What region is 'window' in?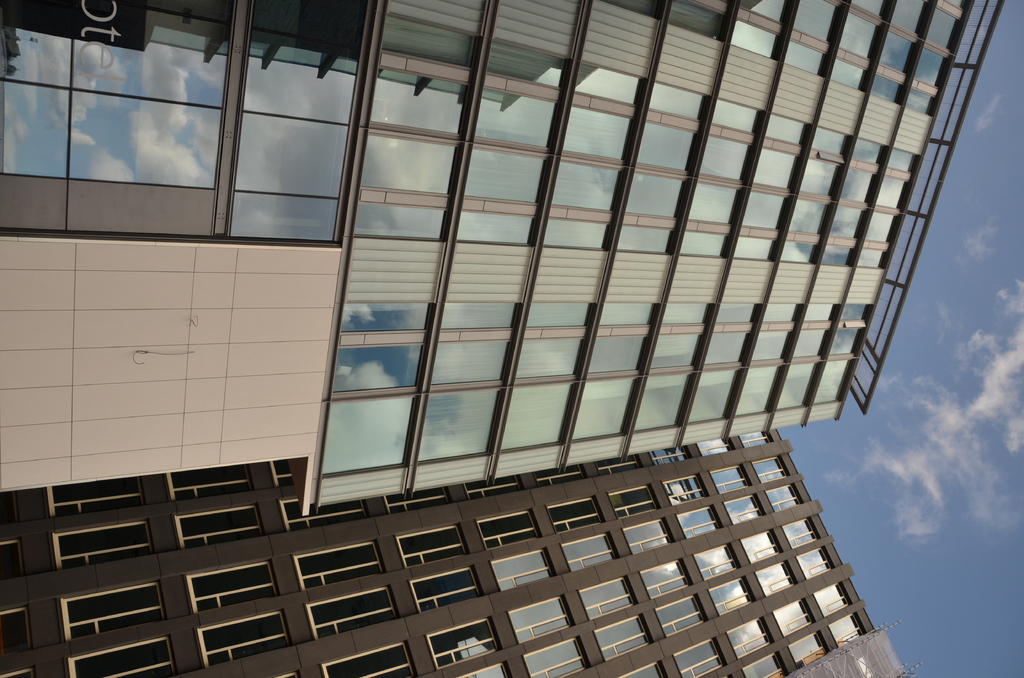
crop(189, 566, 276, 609).
